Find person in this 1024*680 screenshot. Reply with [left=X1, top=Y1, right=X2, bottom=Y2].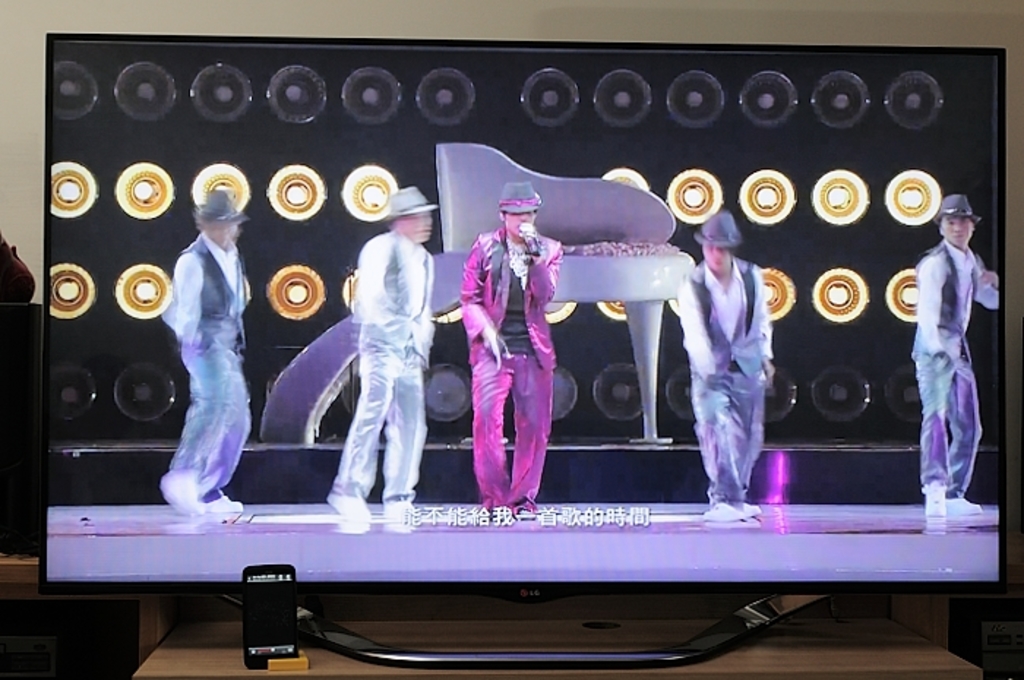
[left=157, top=186, right=253, bottom=518].
